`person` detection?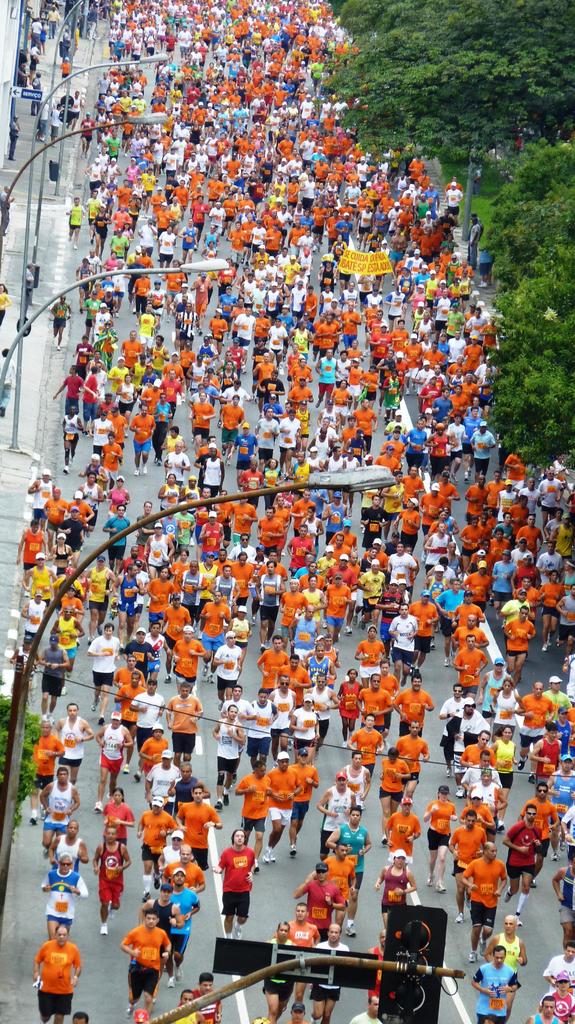
bbox=(19, 591, 49, 650)
